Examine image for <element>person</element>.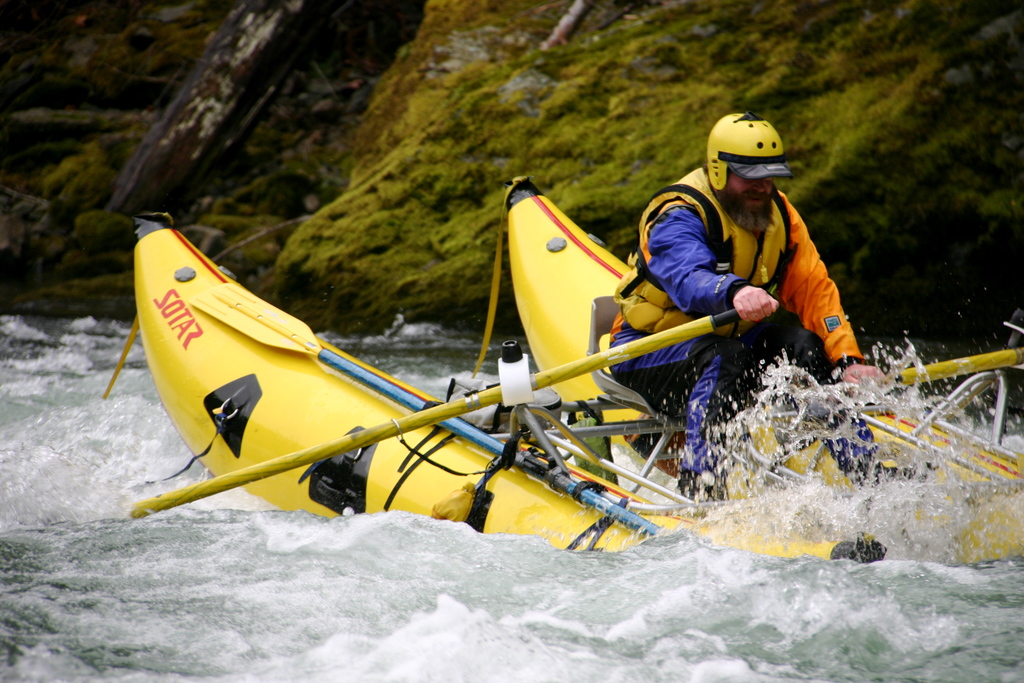
Examination result: <bbox>609, 108, 939, 502</bbox>.
